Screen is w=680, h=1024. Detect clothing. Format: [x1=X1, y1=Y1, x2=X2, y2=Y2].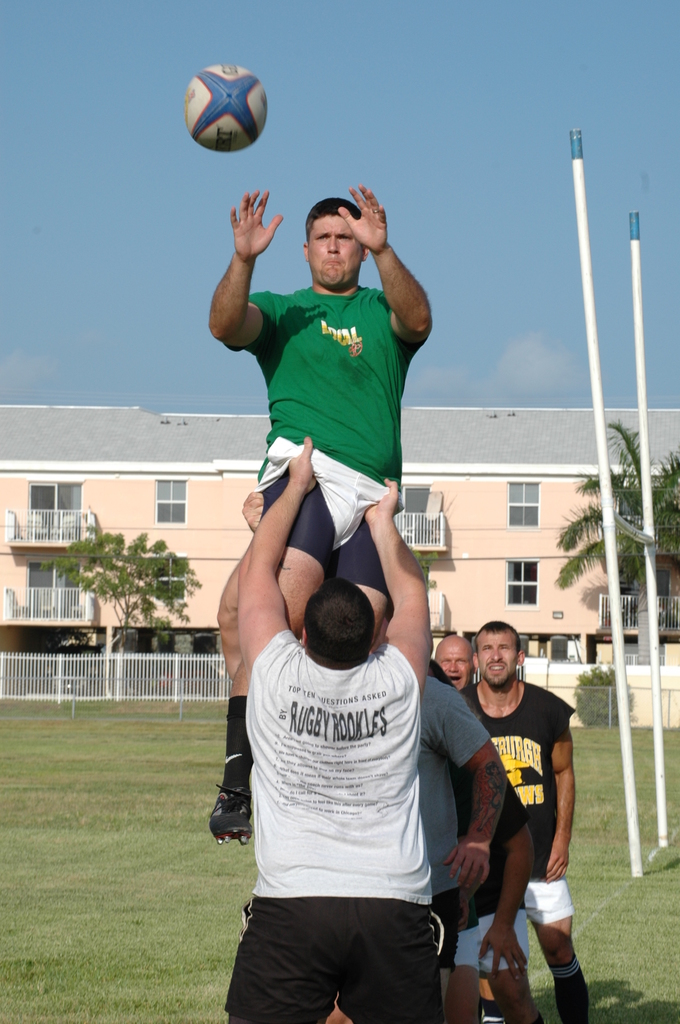
[x1=252, y1=259, x2=435, y2=607].
